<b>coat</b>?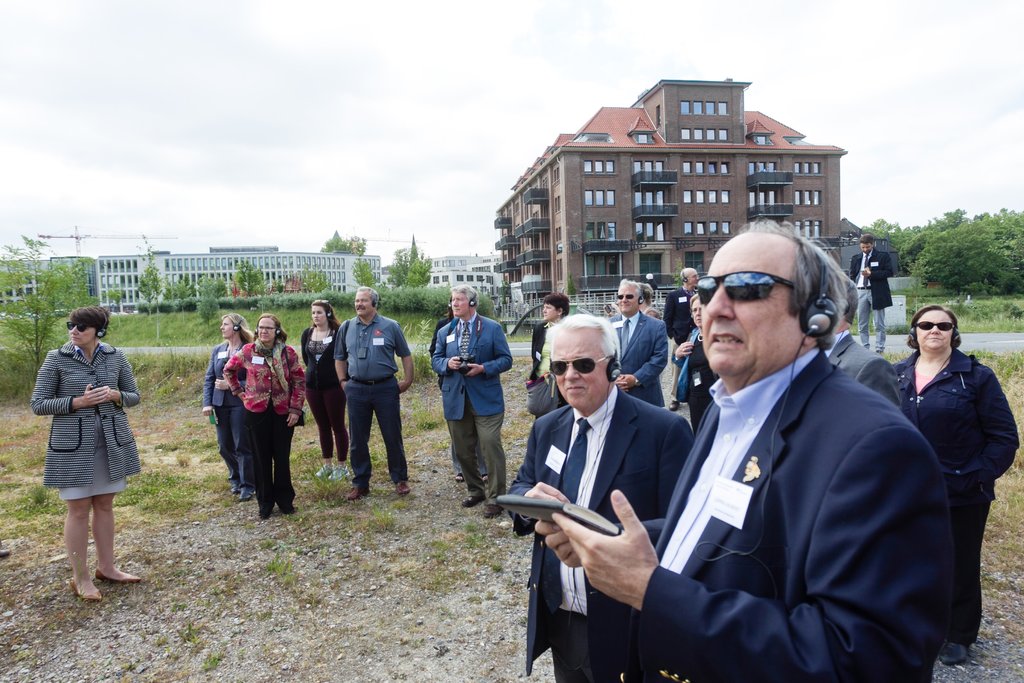
<bbox>506, 403, 694, 674</bbox>
